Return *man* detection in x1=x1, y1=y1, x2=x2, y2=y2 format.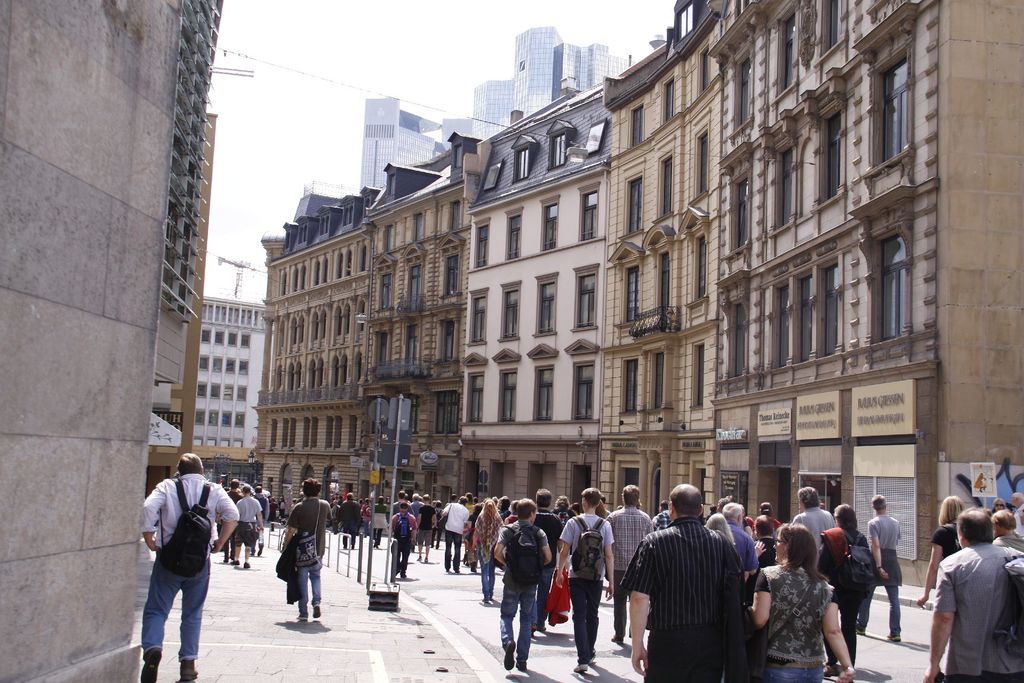
x1=856, y1=495, x2=904, y2=642.
